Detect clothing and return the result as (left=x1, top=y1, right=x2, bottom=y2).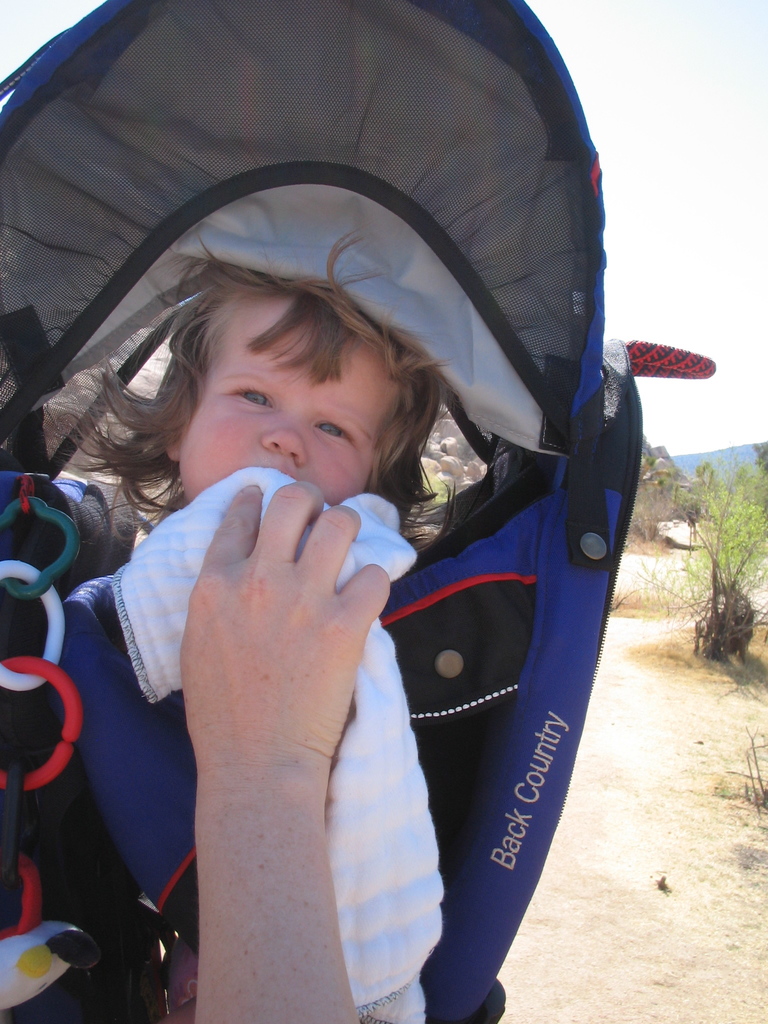
(left=161, top=940, right=201, bottom=1018).
